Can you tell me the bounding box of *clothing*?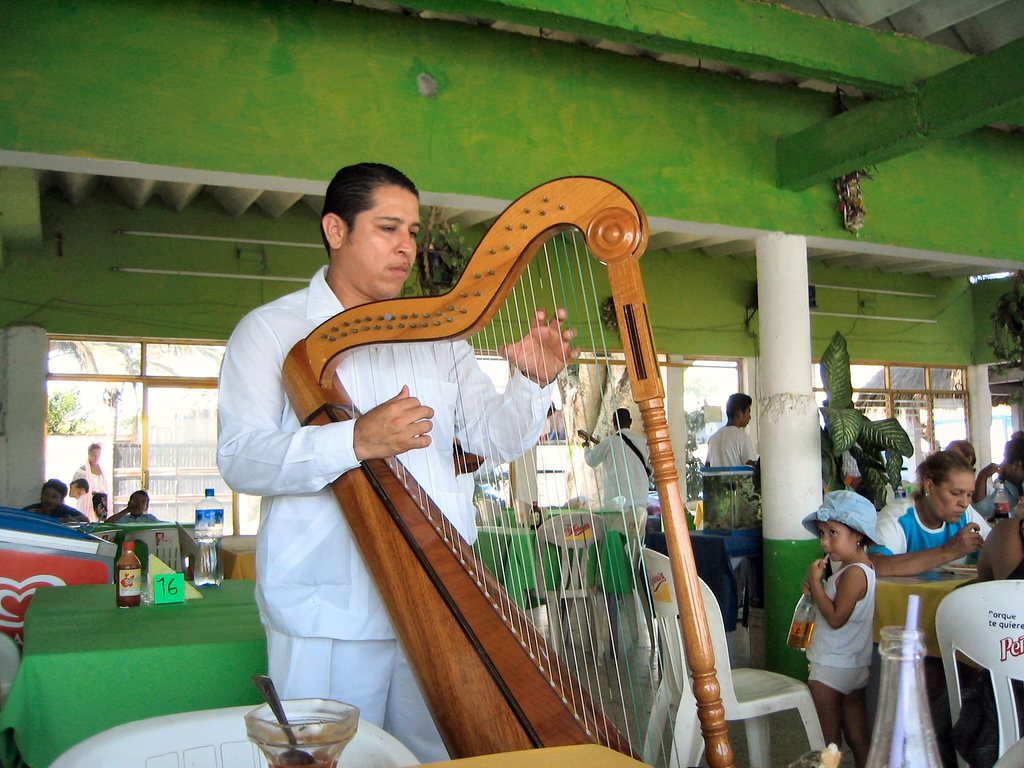
(111, 506, 157, 524).
